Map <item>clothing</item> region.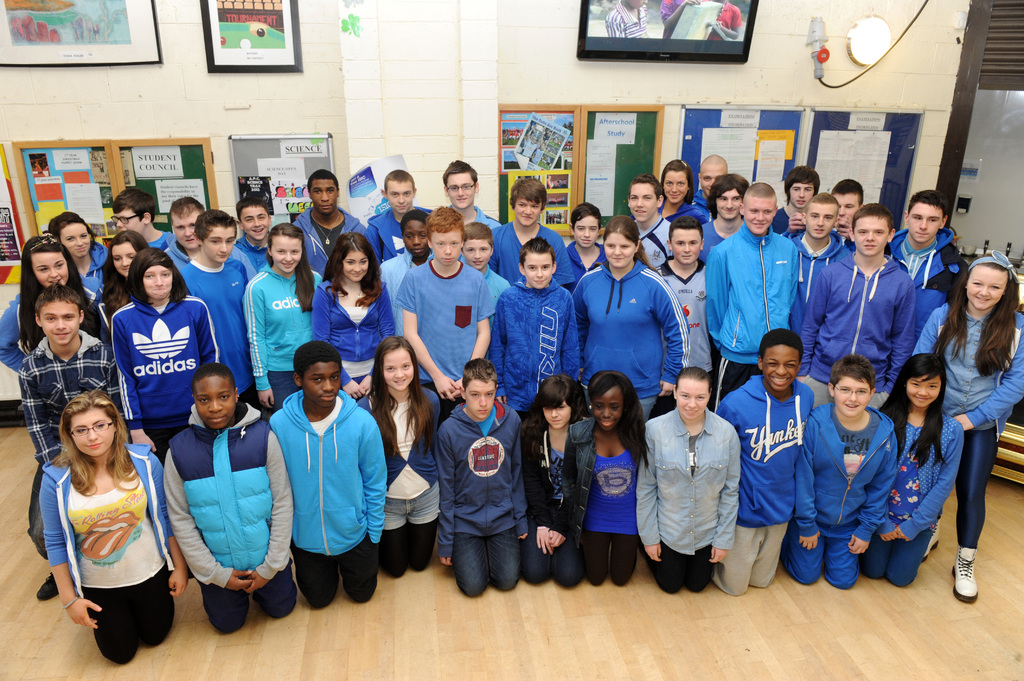
Mapped to [x1=656, y1=392, x2=754, y2=582].
